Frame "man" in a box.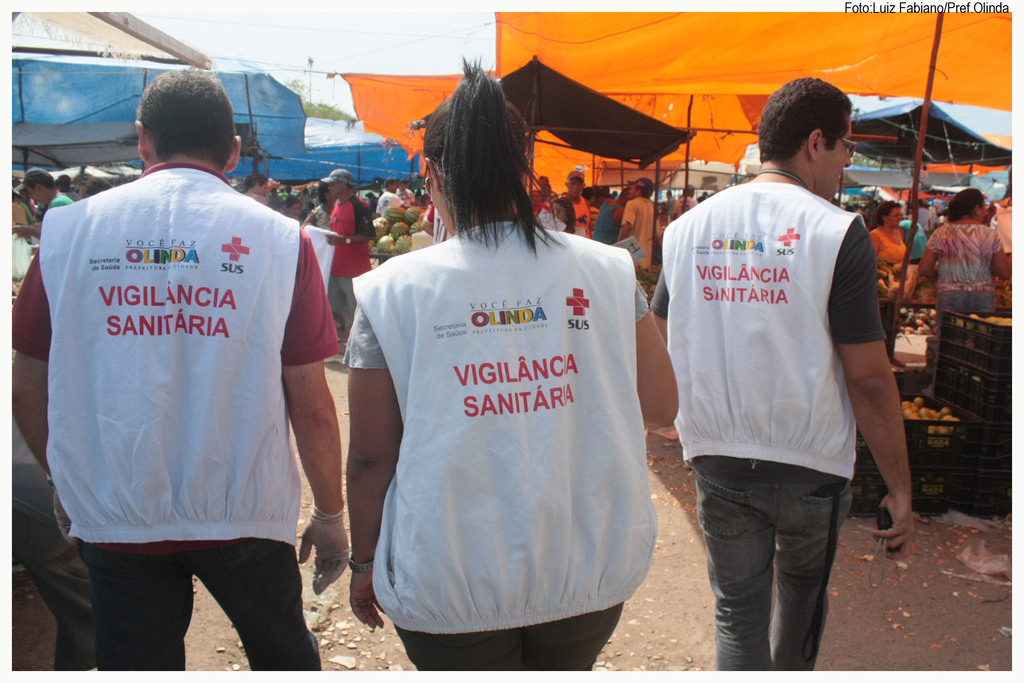
{"x1": 305, "y1": 168, "x2": 380, "y2": 342}.
